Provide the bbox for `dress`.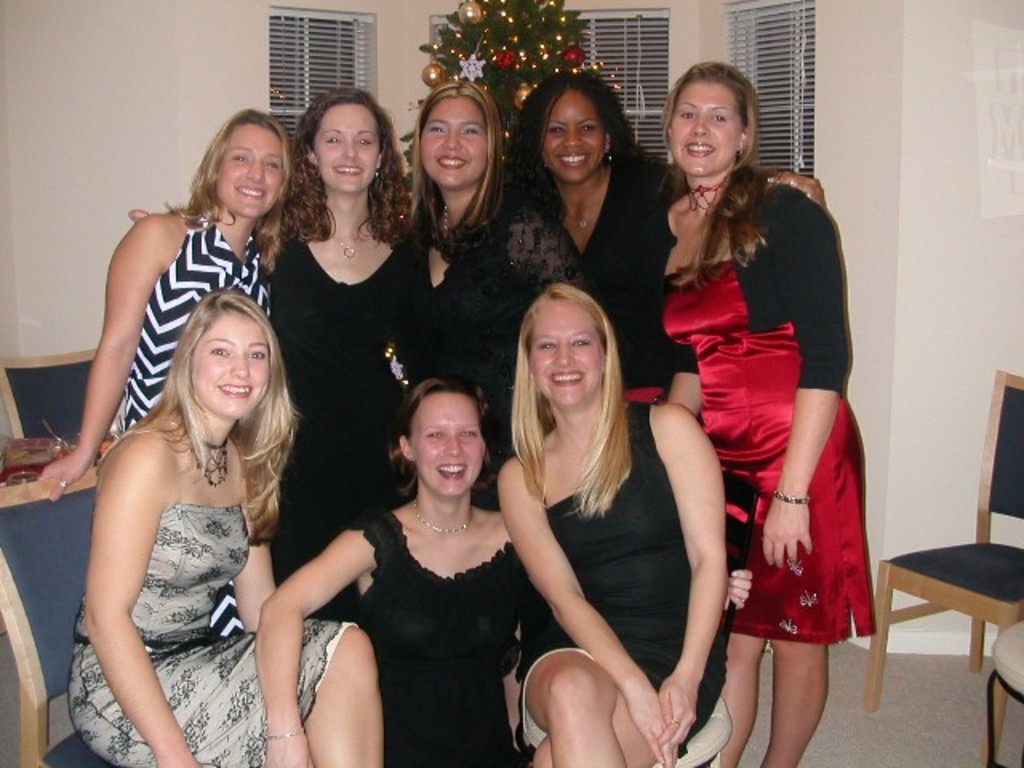
<box>125,216,274,434</box>.
